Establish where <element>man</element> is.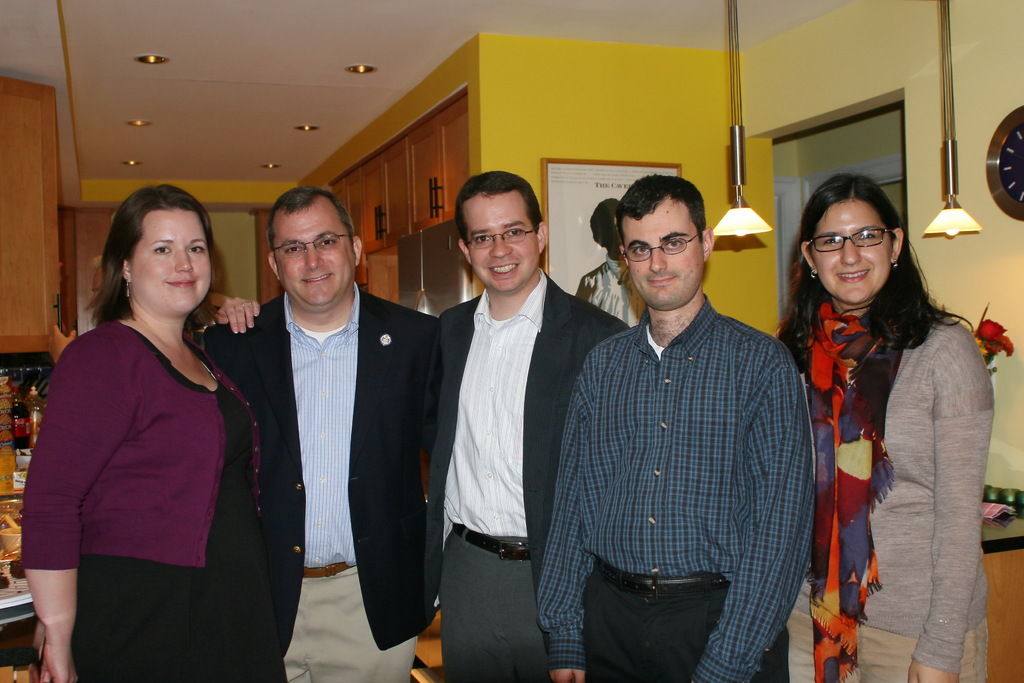
Established at 190/180/441/682.
